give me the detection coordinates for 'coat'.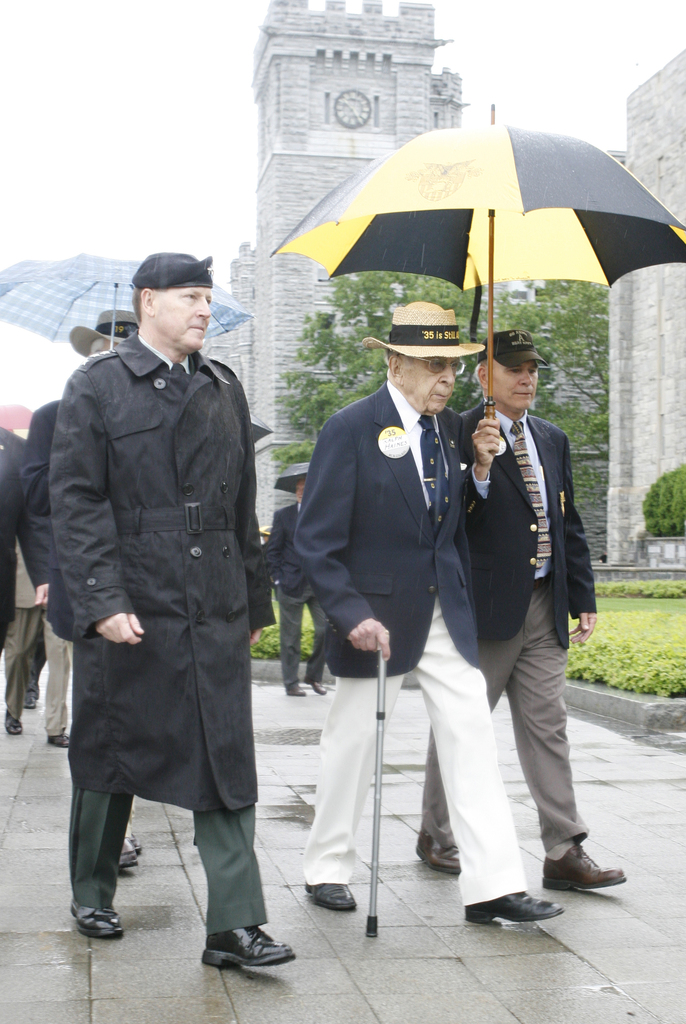
locate(451, 414, 607, 651).
